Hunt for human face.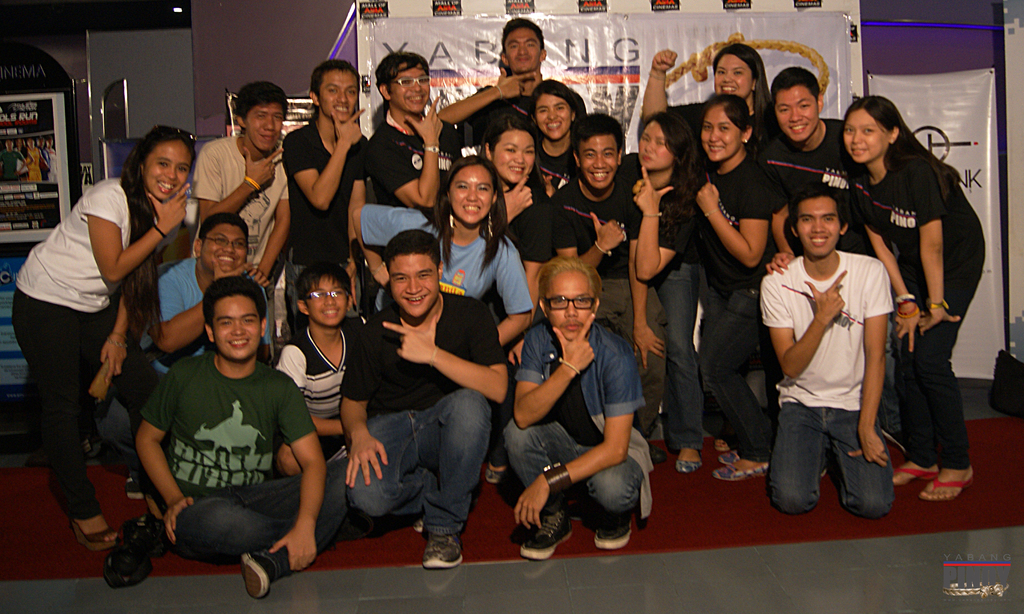
Hunted down at [493, 133, 534, 184].
